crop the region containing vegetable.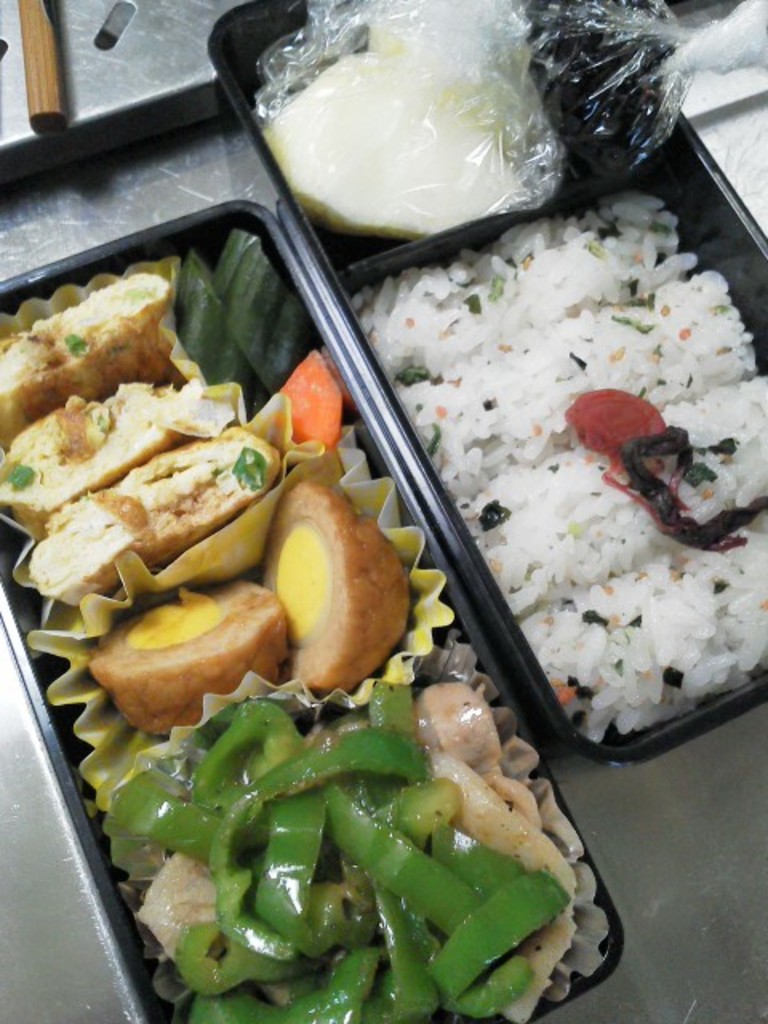
Crop region: rect(234, 450, 278, 490).
